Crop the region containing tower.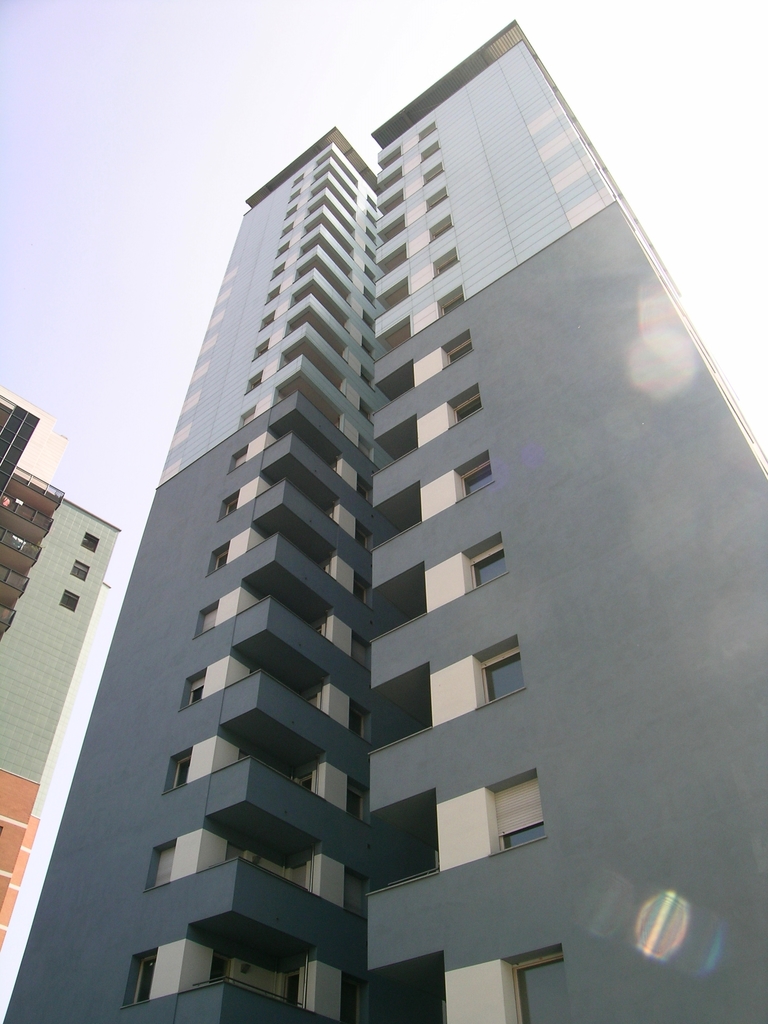
Crop region: detection(56, 28, 730, 959).
